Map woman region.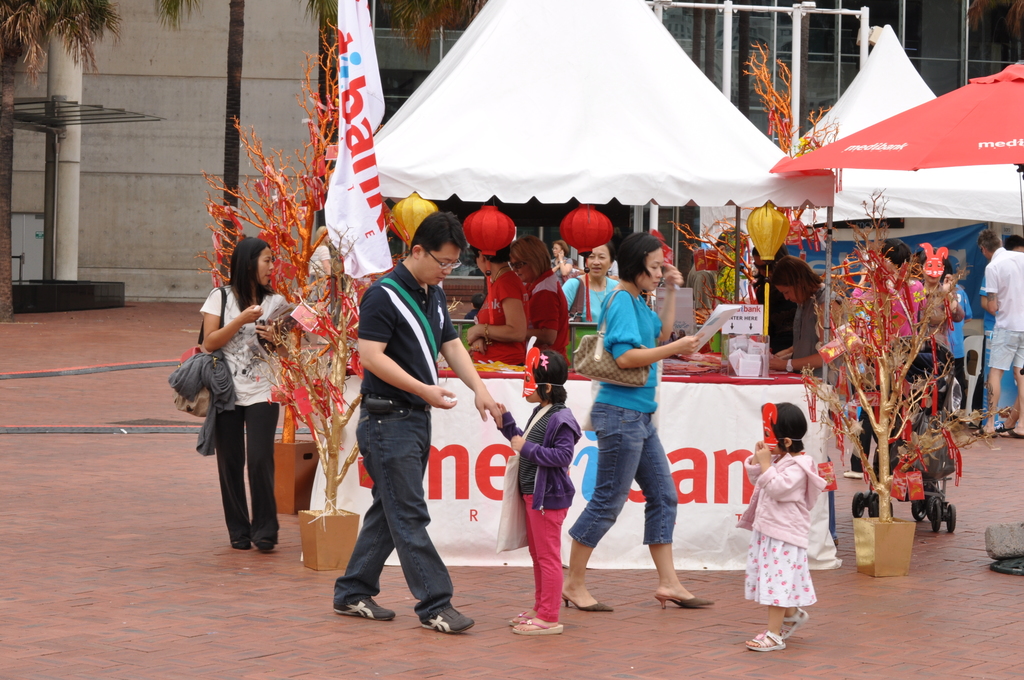
Mapped to Rect(200, 234, 291, 551).
